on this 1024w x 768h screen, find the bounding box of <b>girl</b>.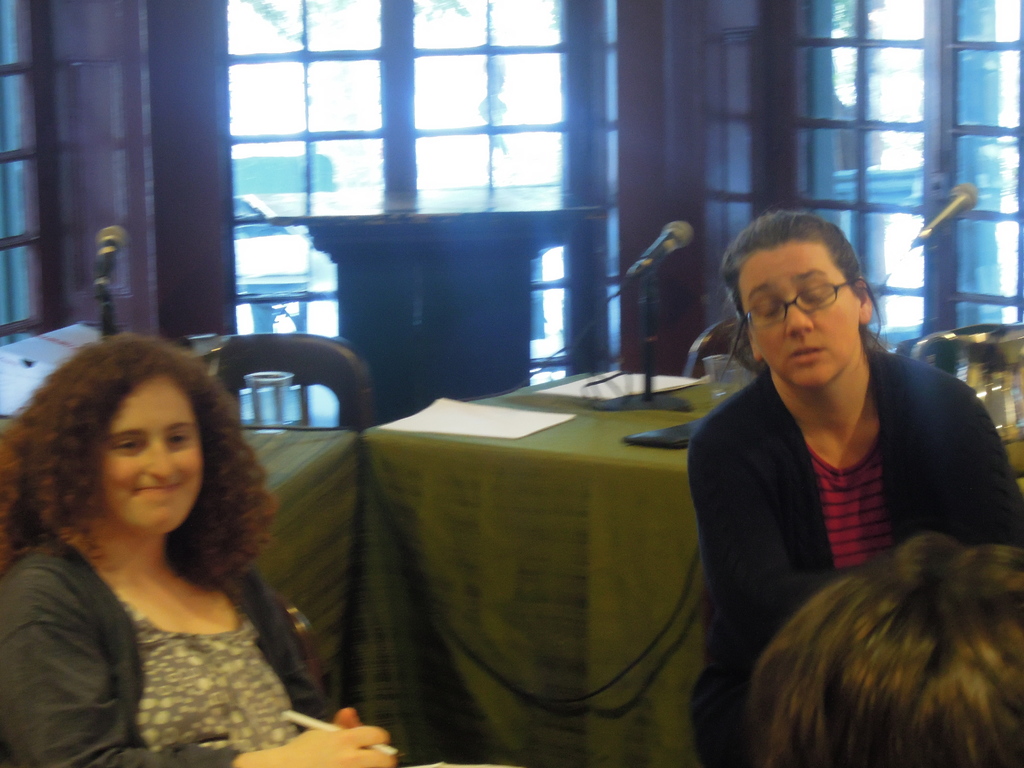
Bounding box: 685,208,1023,767.
